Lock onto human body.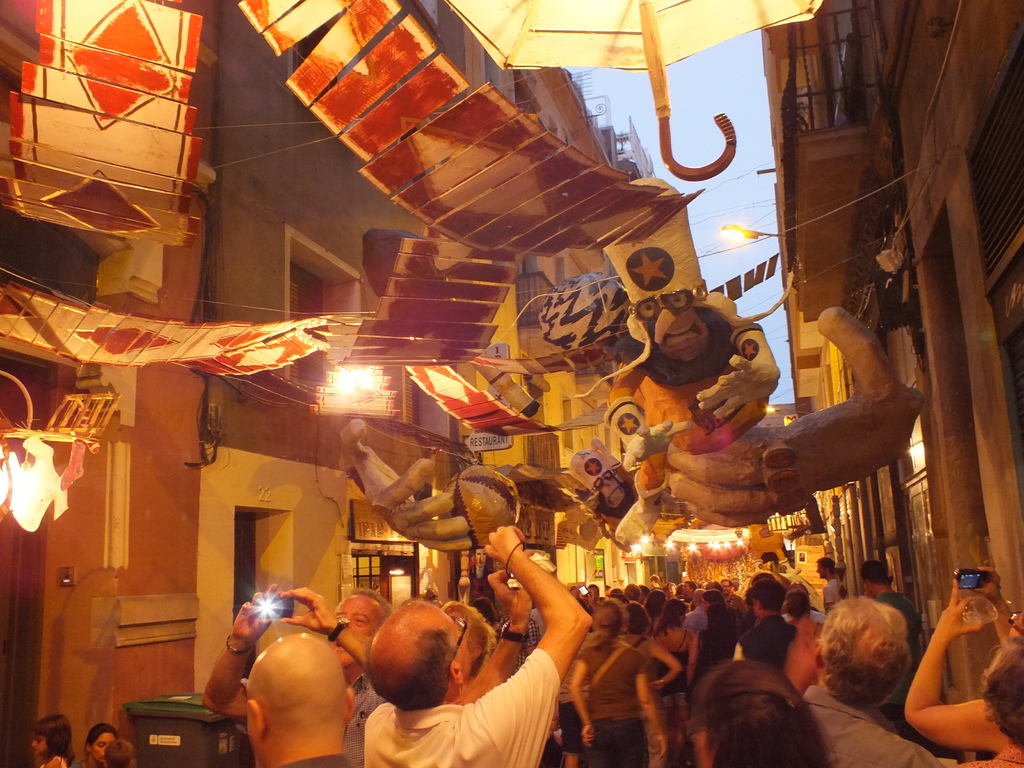
Locked: [x1=568, y1=639, x2=667, y2=767].
